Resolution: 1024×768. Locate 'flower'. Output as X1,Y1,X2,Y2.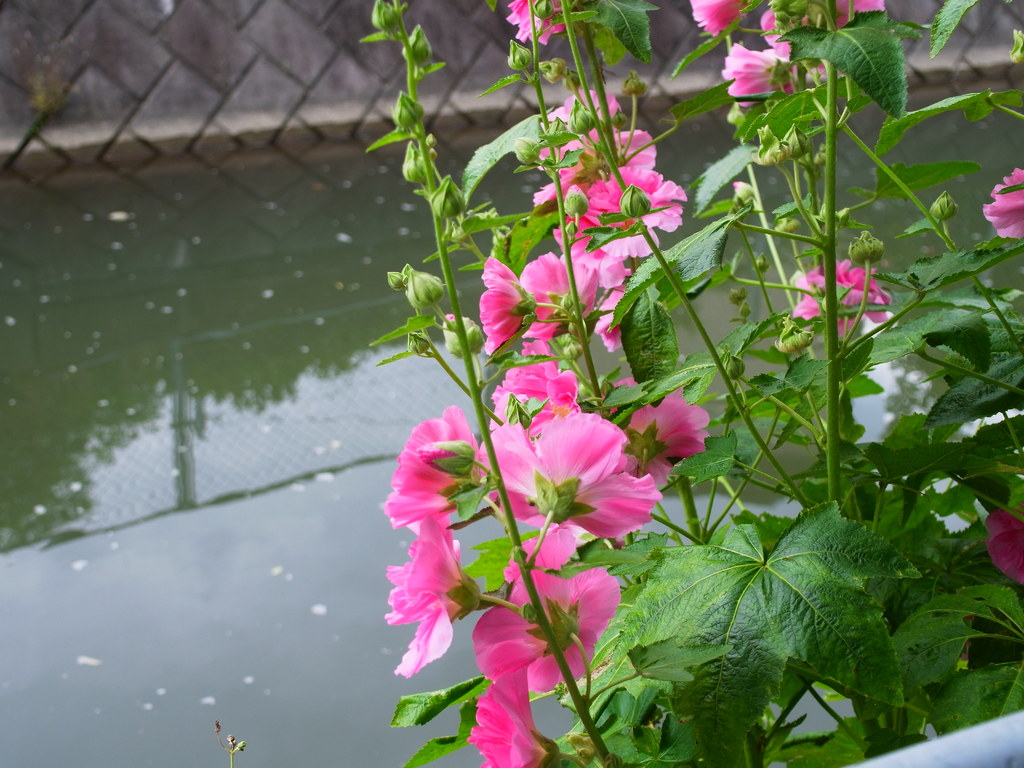
469,567,621,694.
